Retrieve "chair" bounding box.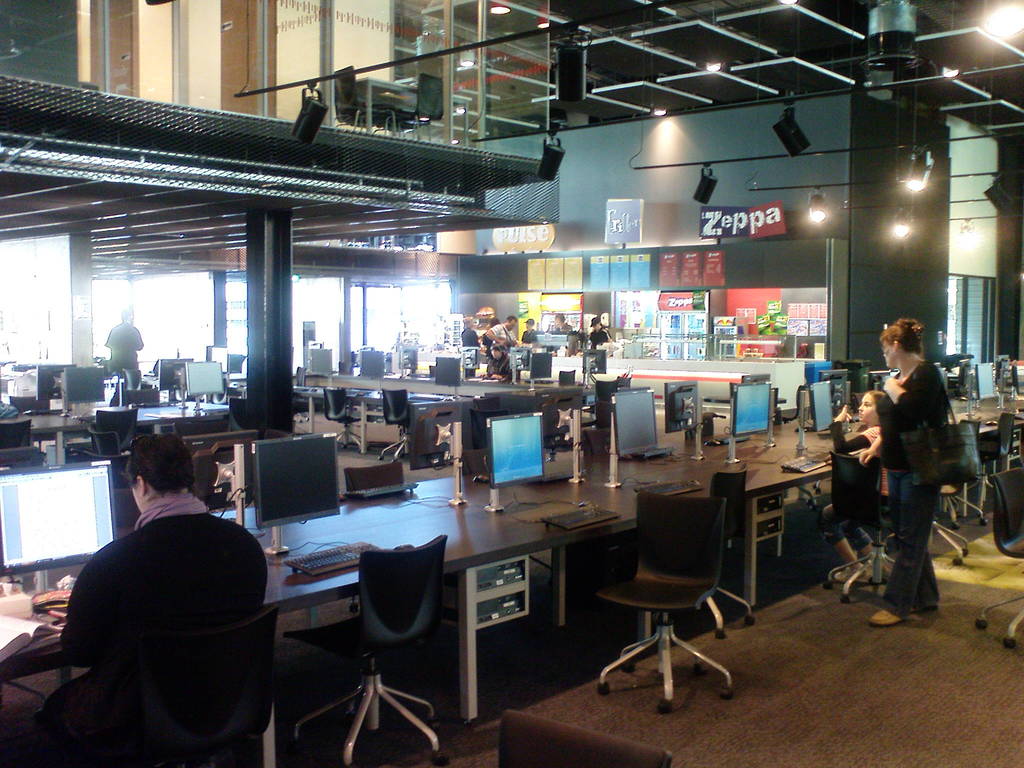
Bounding box: <bbox>601, 470, 755, 724</bbox>.
